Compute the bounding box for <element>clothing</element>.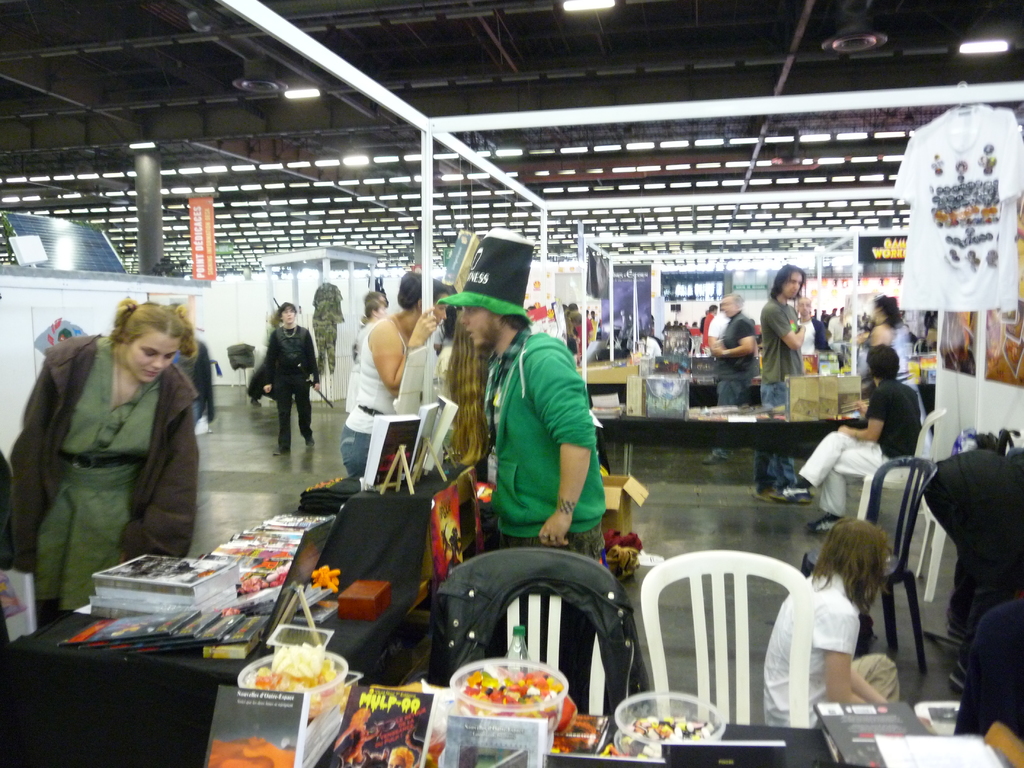
[26,306,213,616].
